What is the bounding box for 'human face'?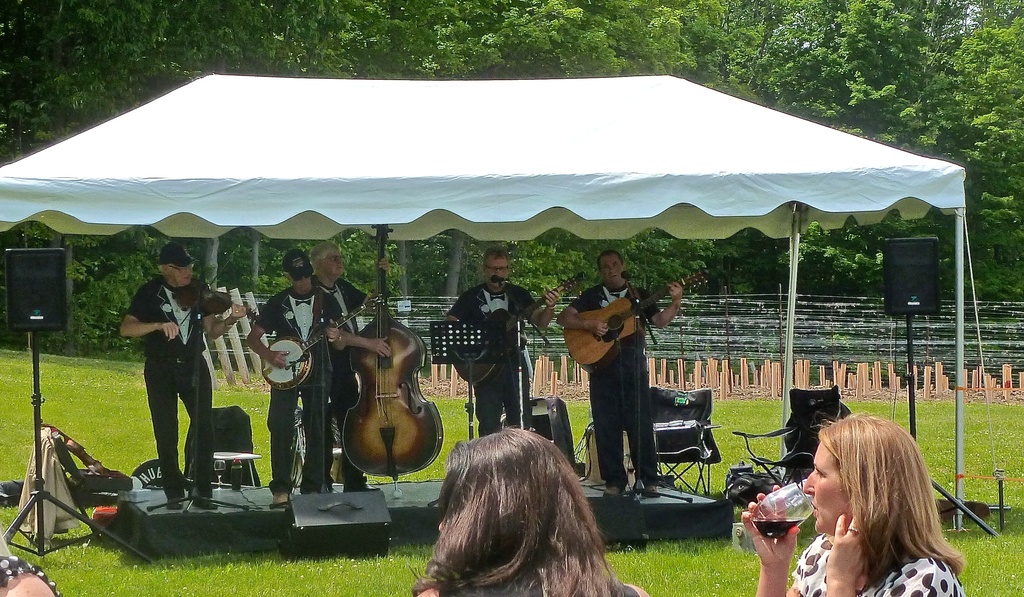
bbox(294, 274, 311, 293).
